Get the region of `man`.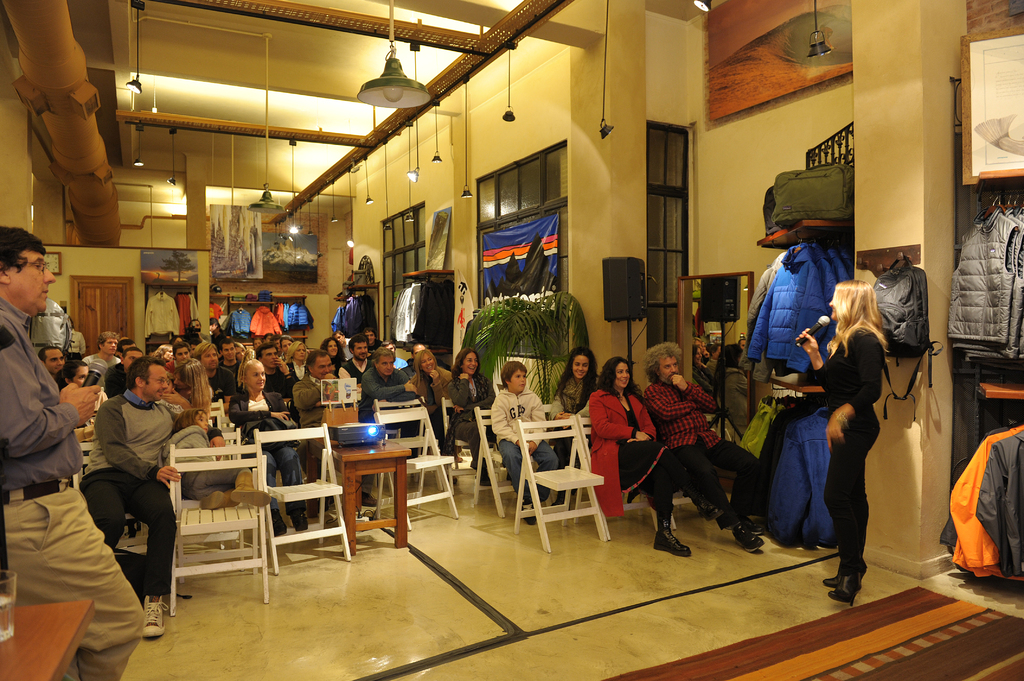
x1=296 y1=349 x2=376 y2=518.
